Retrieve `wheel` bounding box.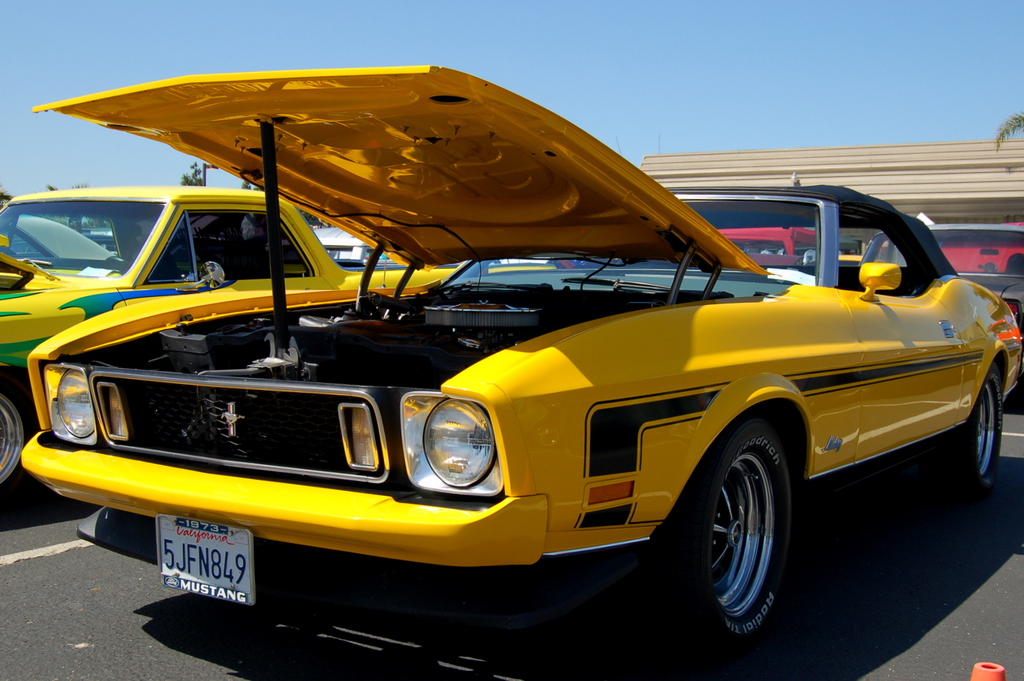
Bounding box: [left=667, top=416, right=801, bottom=652].
